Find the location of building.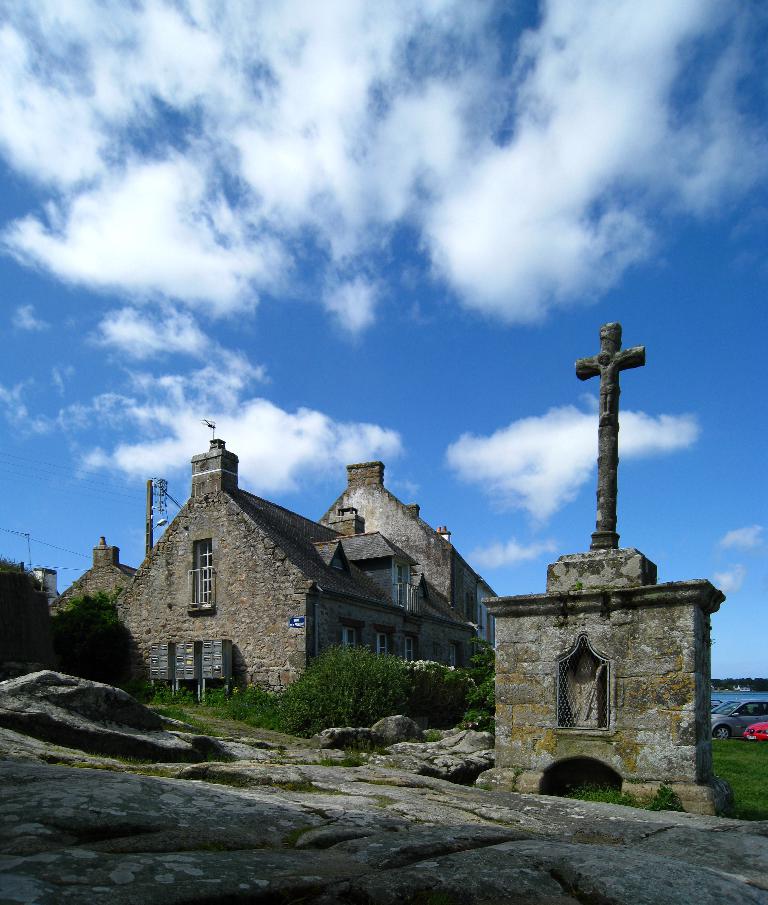
Location: 35 433 496 706.
